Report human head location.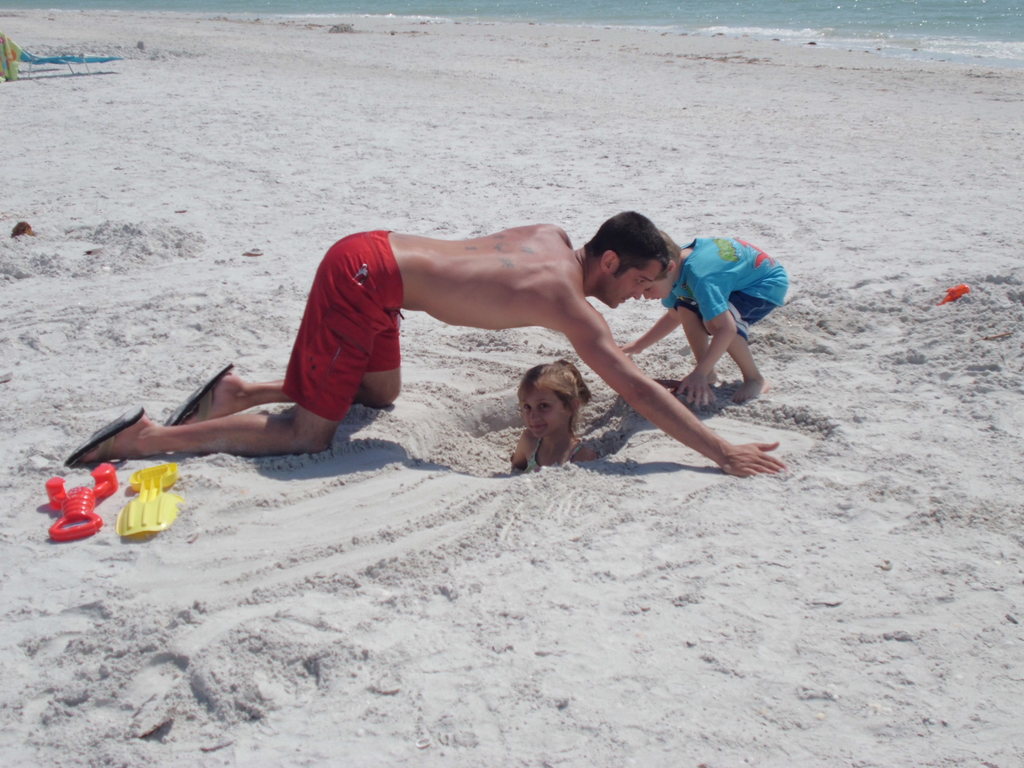
Report: x1=588, y1=209, x2=669, y2=308.
